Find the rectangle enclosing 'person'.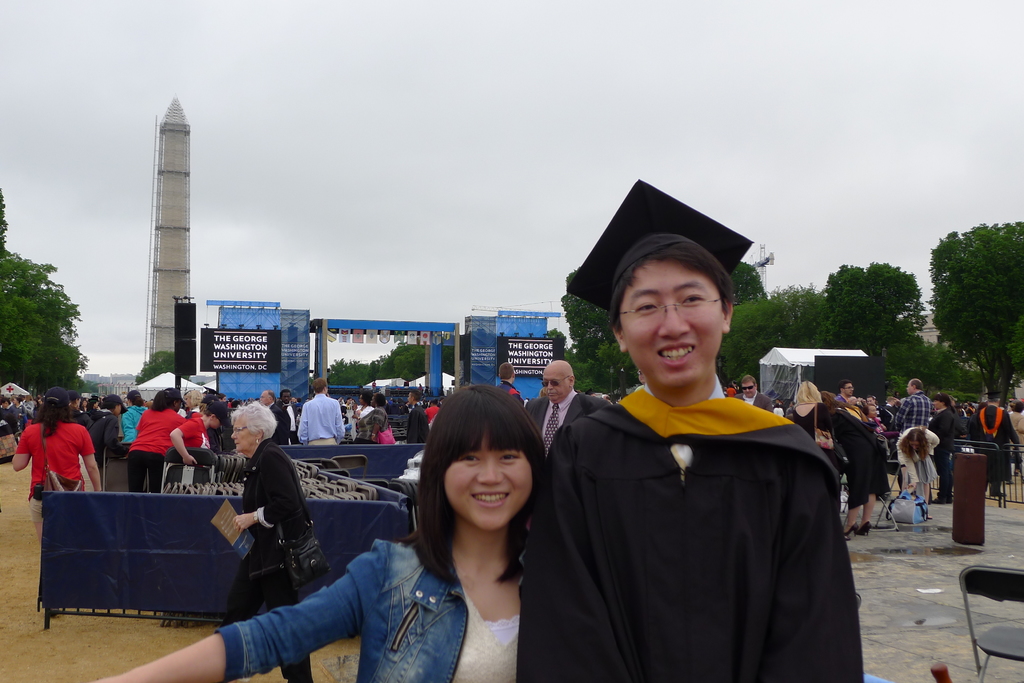
detection(403, 390, 432, 446).
